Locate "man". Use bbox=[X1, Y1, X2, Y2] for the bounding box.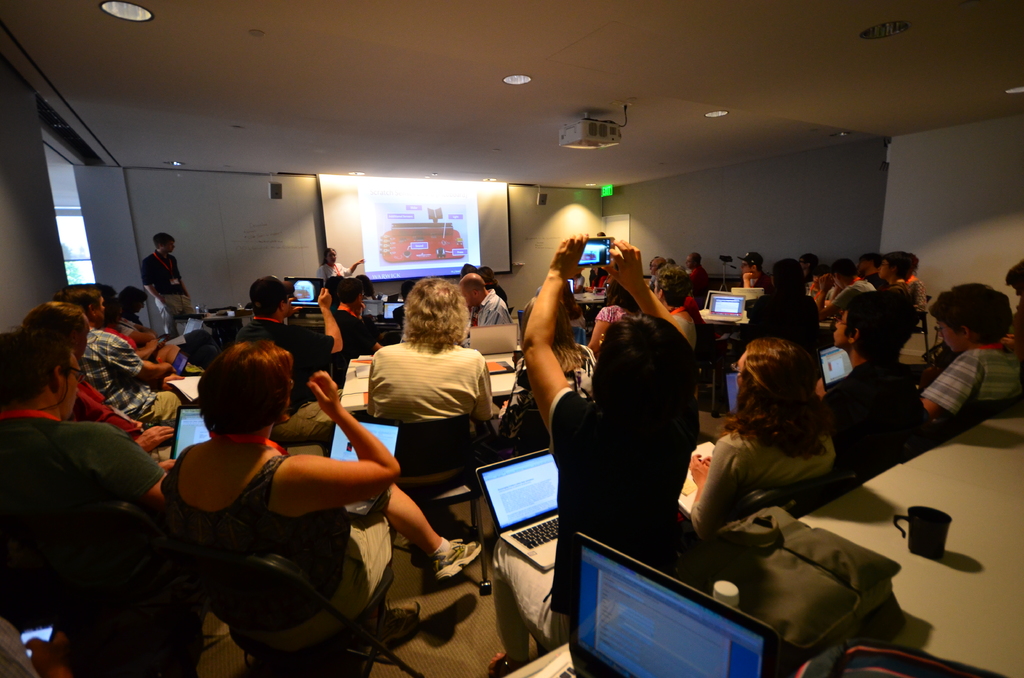
bbox=[643, 257, 667, 297].
